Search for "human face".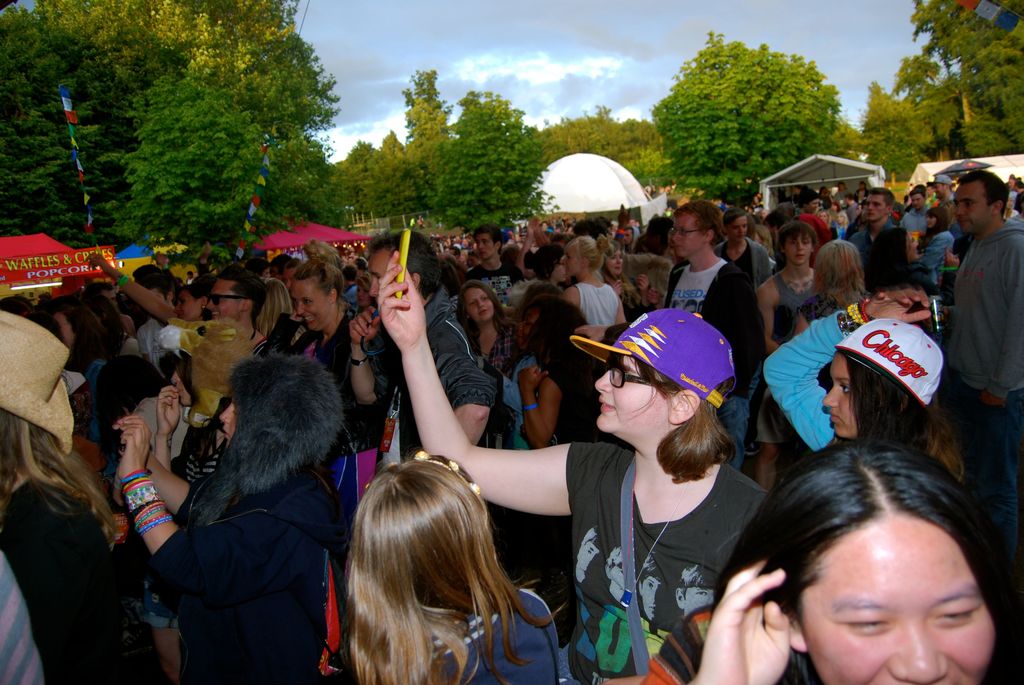
Found at x1=594, y1=352, x2=660, y2=432.
